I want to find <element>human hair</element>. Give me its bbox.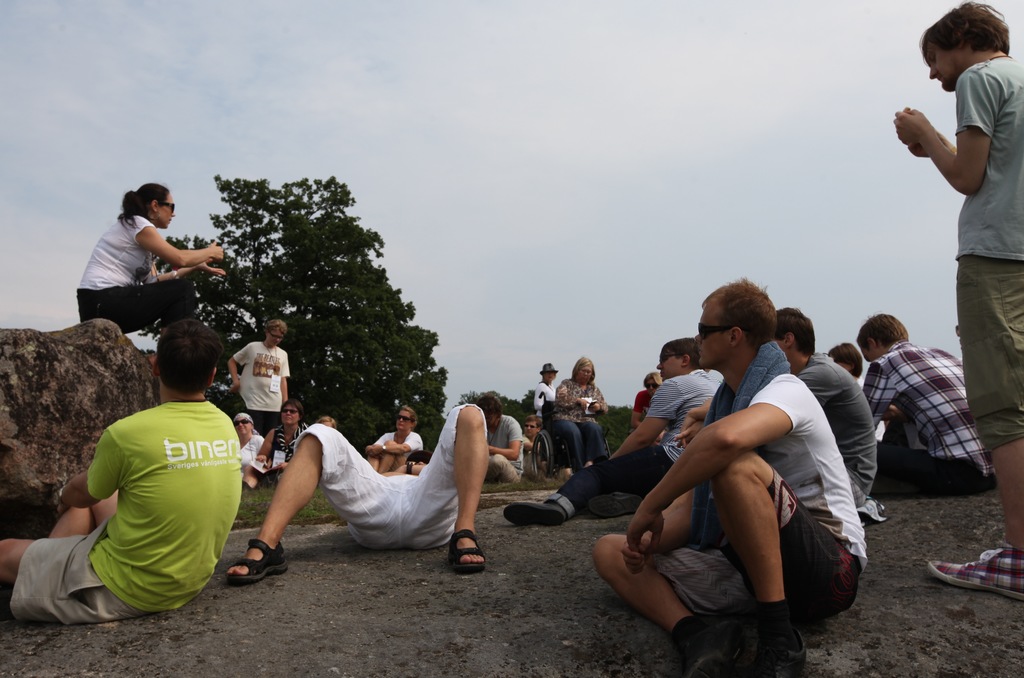
BBox(572, 352, 598, 381).
